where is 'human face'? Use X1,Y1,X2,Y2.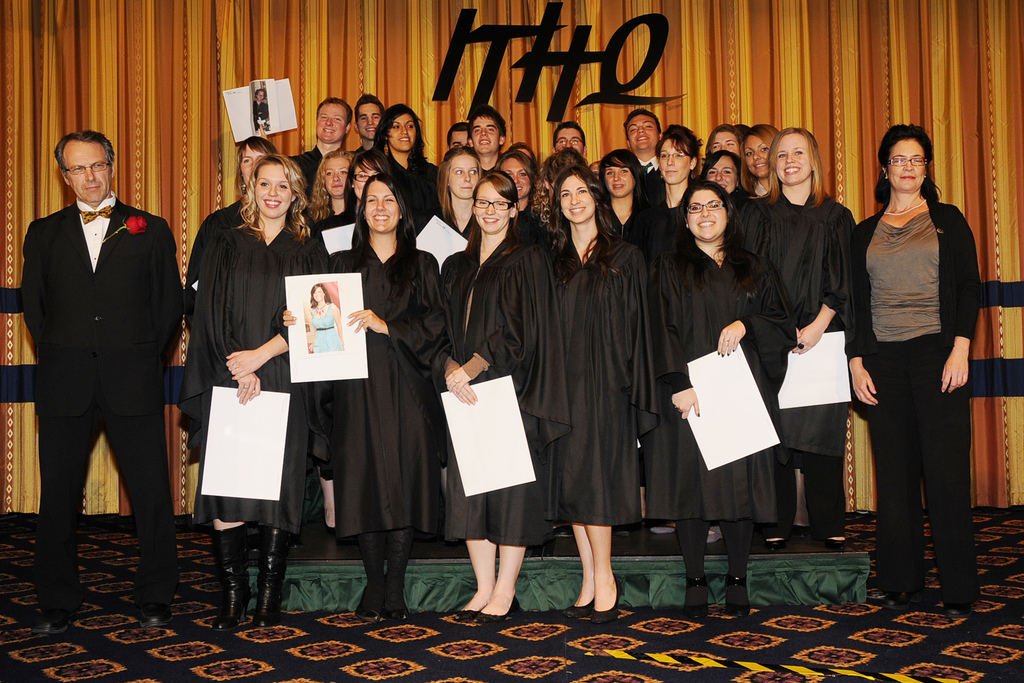
318,155,348,194.
